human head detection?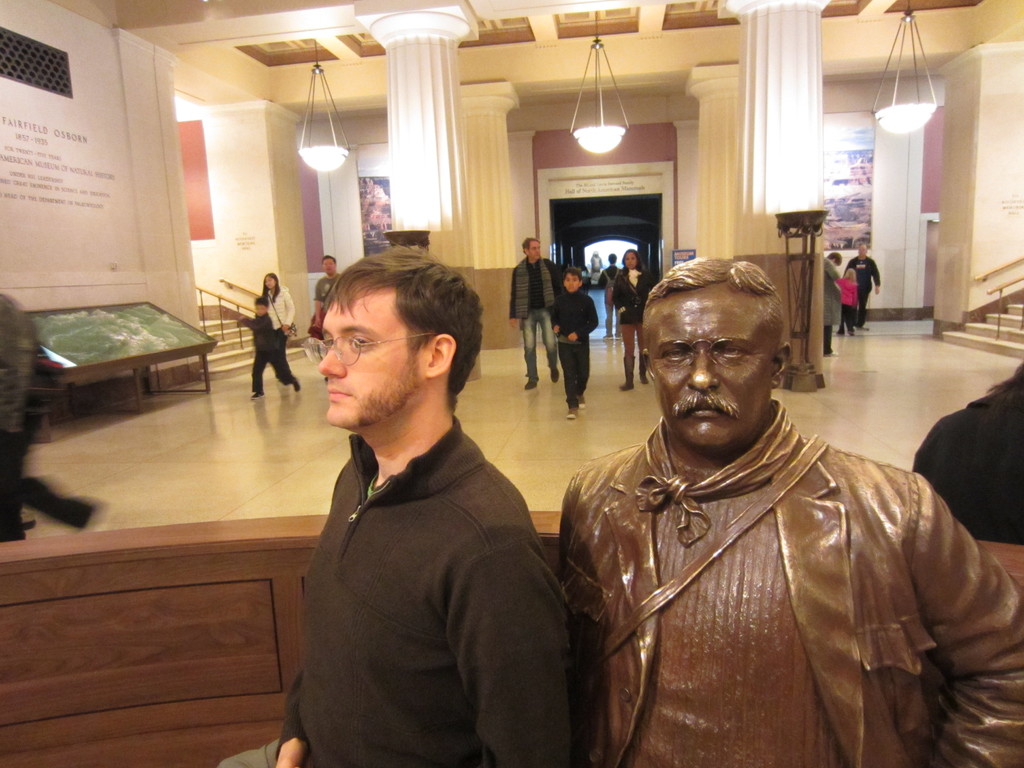
856 243 865 258
